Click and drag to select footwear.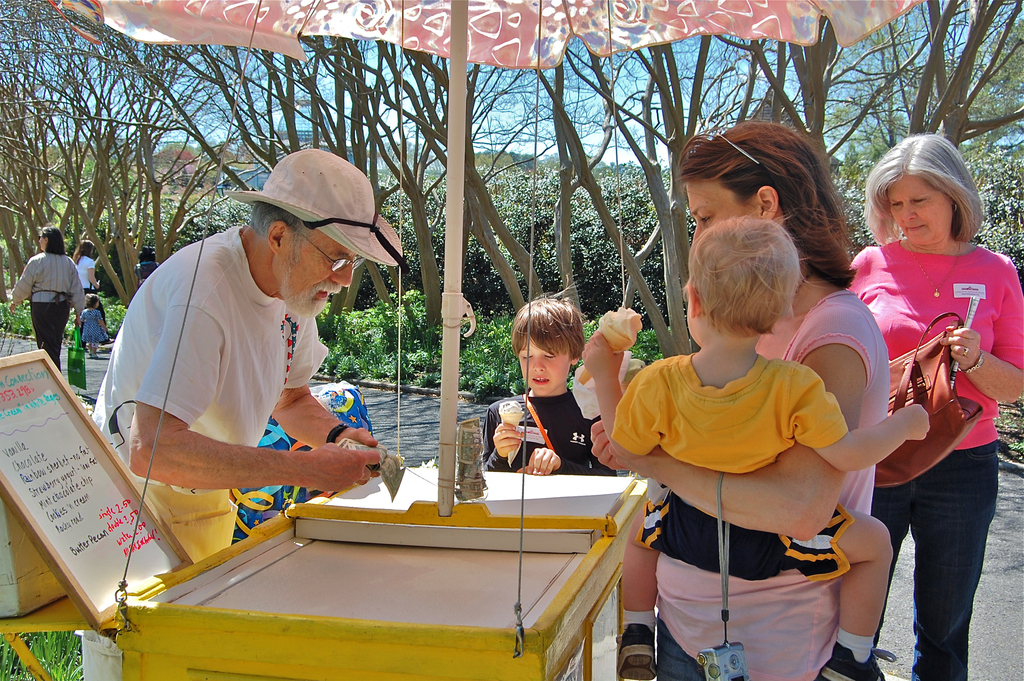
Selection: [x1=819, y1=644, x2=898, y2=680].
